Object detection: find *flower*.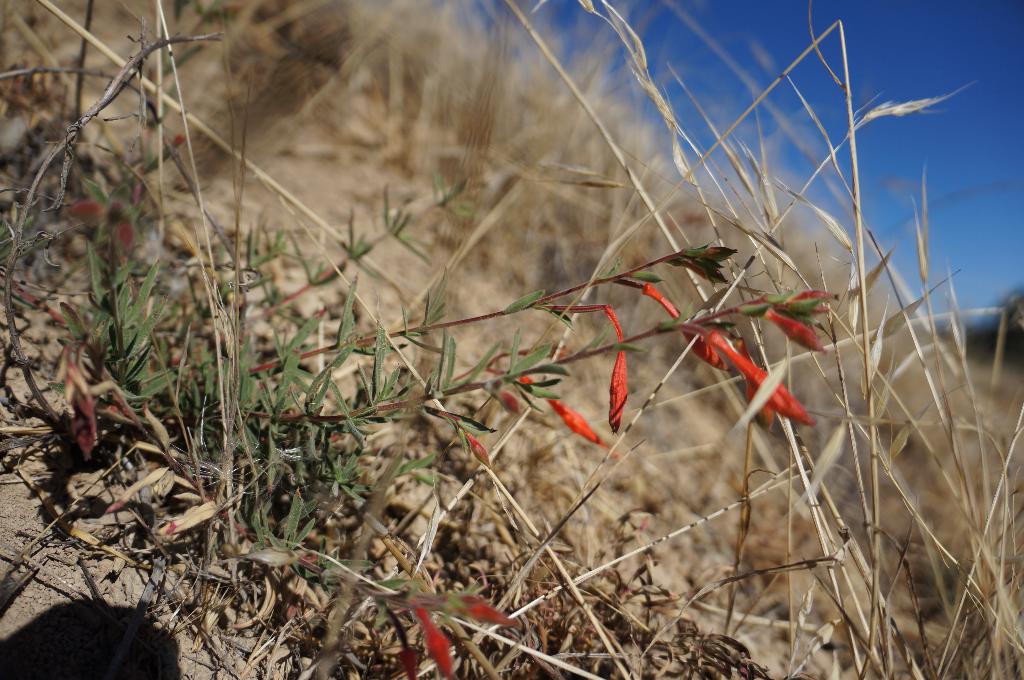
bbox=[549, 387, 624, 460].
